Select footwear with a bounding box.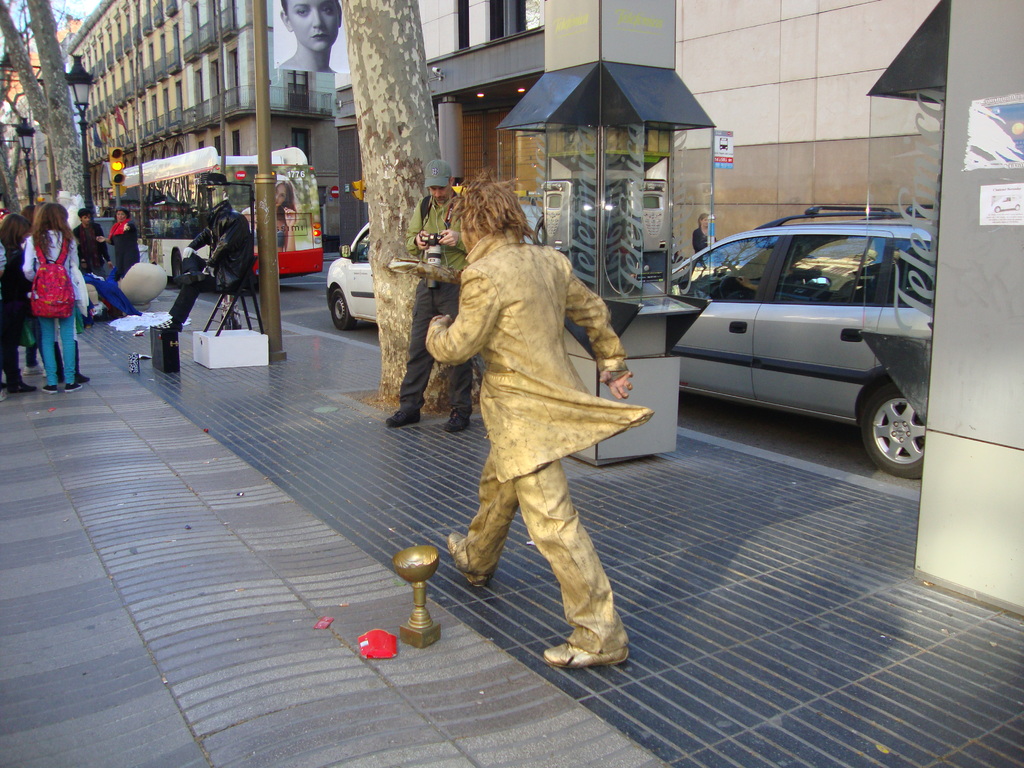
{"left": 537, "top": 636, "right": 626, "bottom": 668}.
